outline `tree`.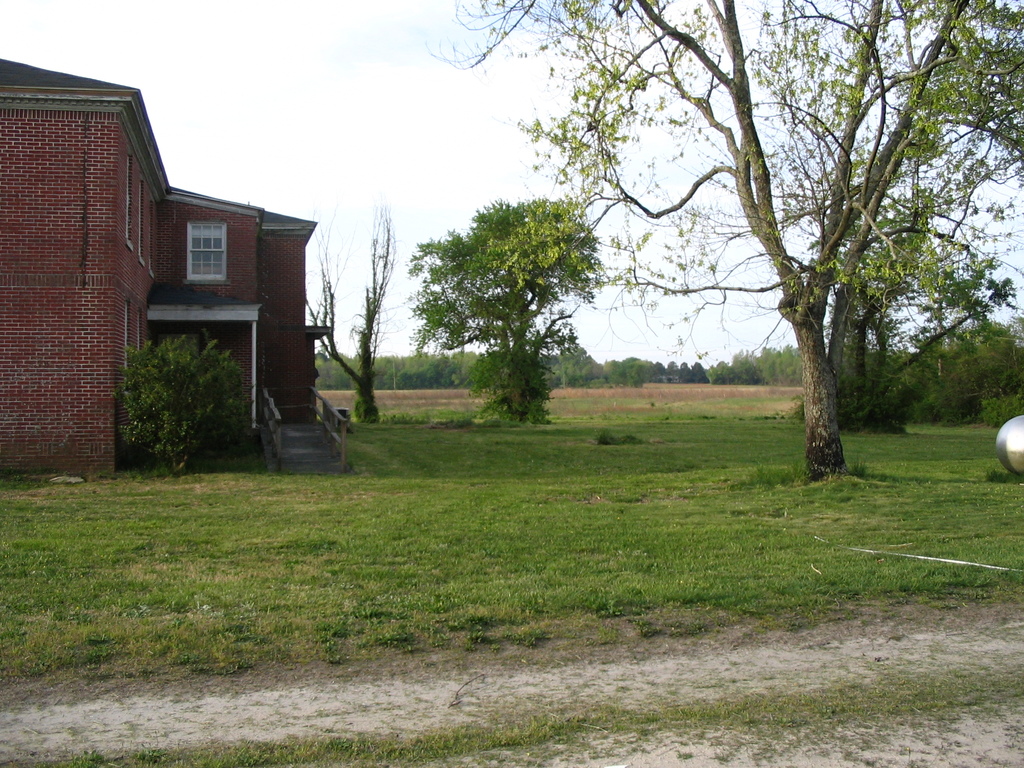
Outline: 641,359,667,385.
